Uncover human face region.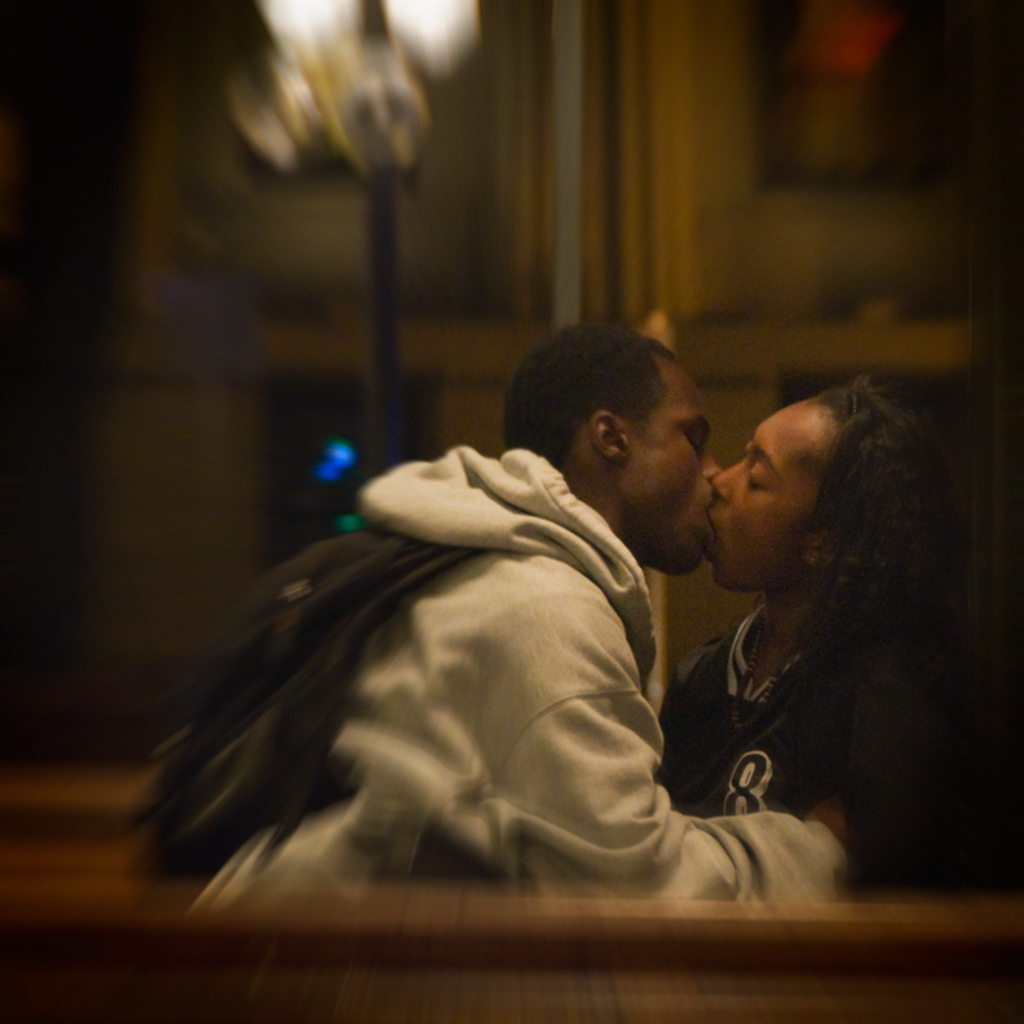
Uncovered: select_region(704, 397, 826, 588).
